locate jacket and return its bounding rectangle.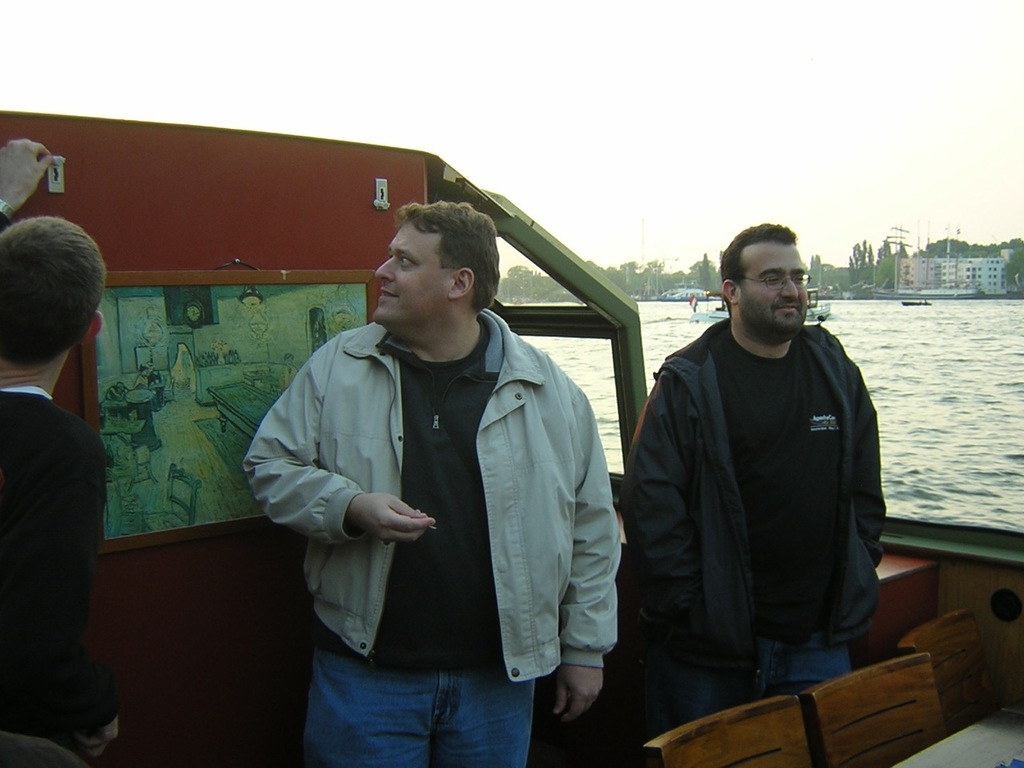
254/254/626/700.
